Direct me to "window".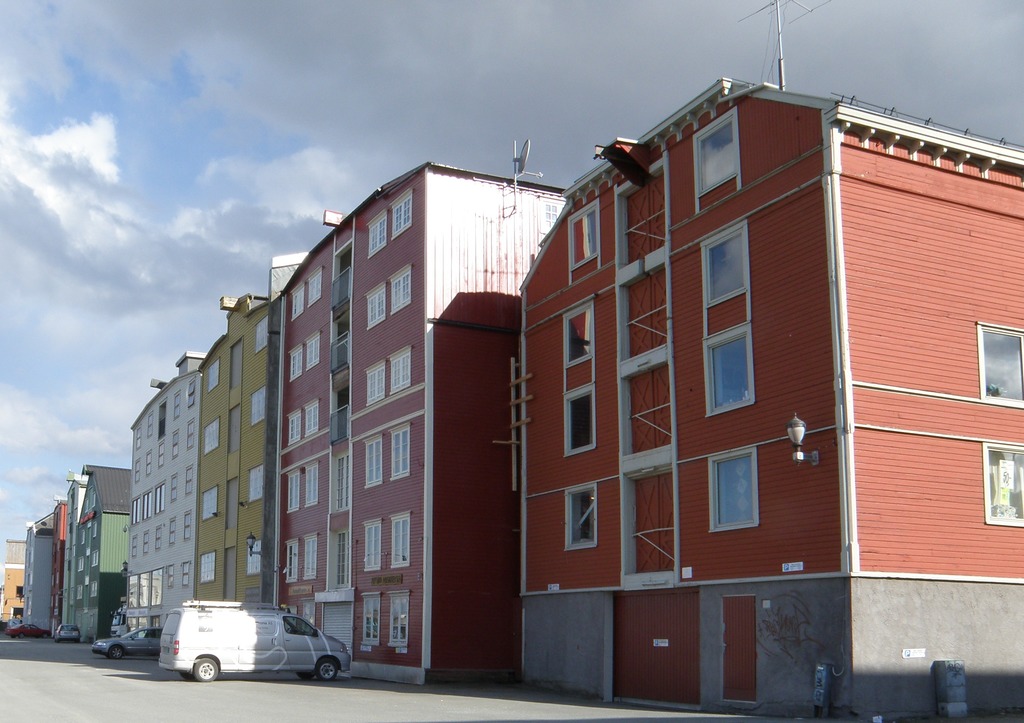
Direction: BBox(285, 408, 303, 447).
